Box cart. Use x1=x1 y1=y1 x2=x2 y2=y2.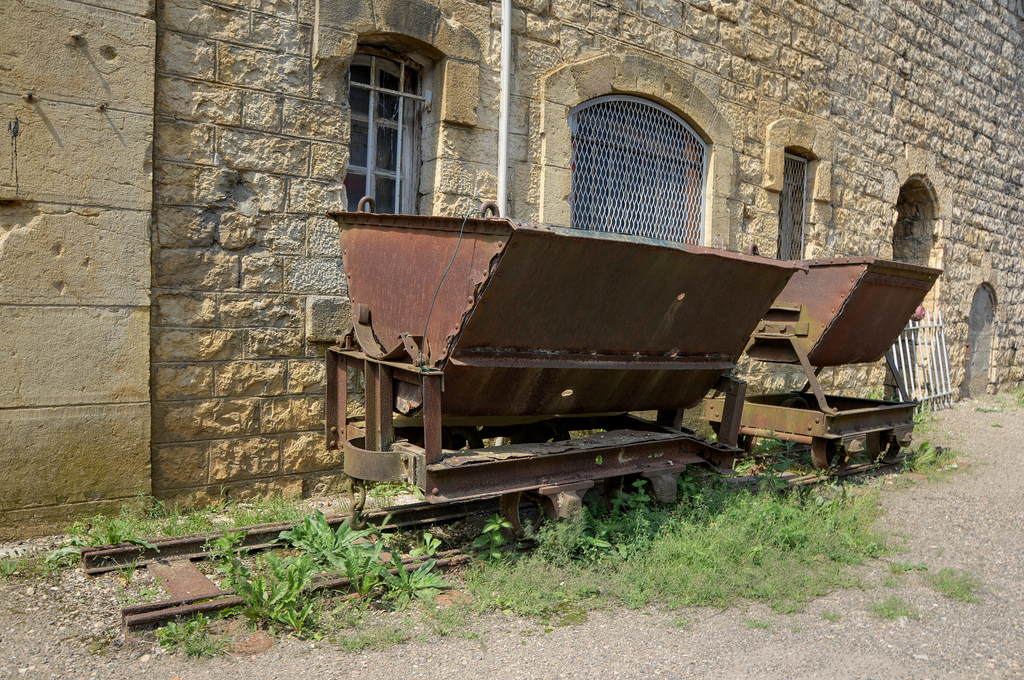
x1=705 y1=255 x2=946 y2=473.
